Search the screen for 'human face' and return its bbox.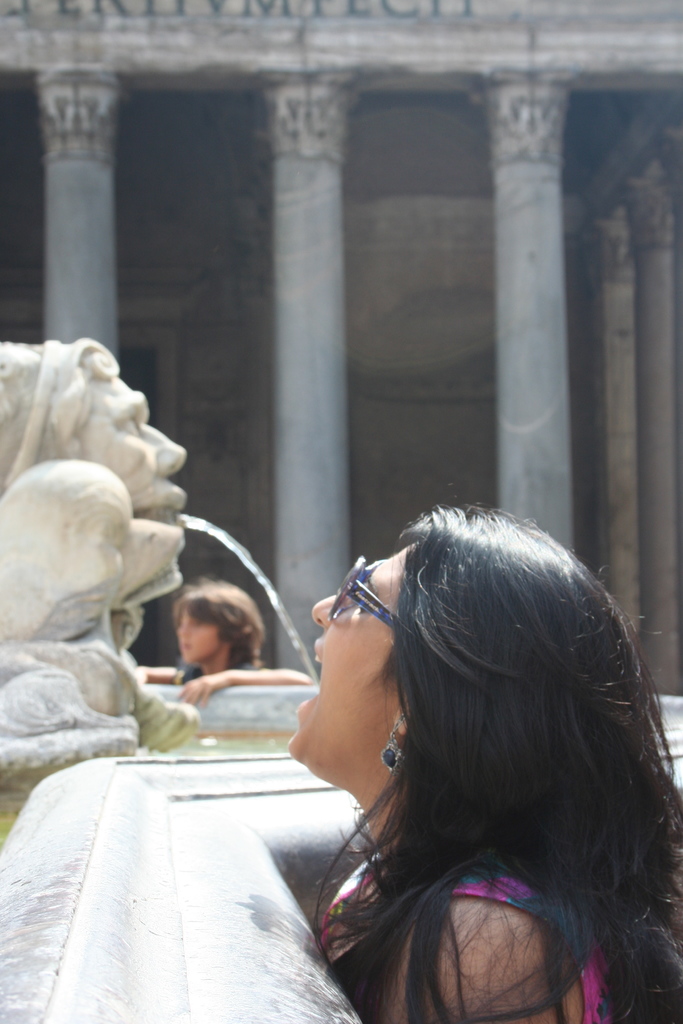
Found: [181, 609, 219, 664].
